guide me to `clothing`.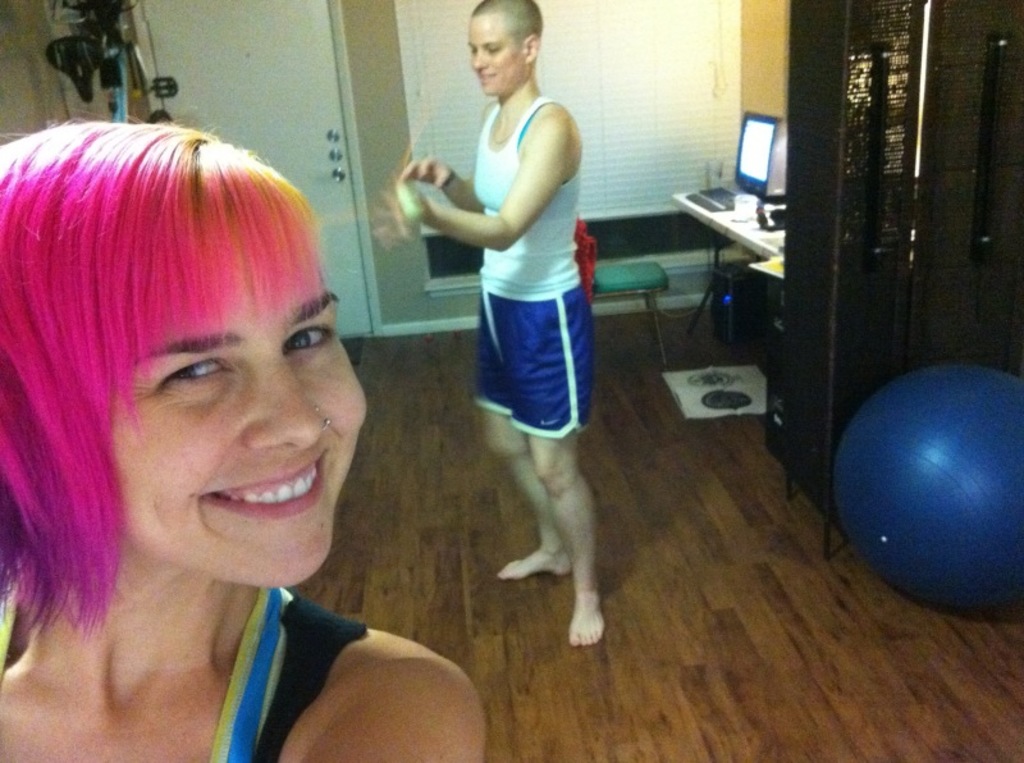
Guidance: [209,584,367,762].
